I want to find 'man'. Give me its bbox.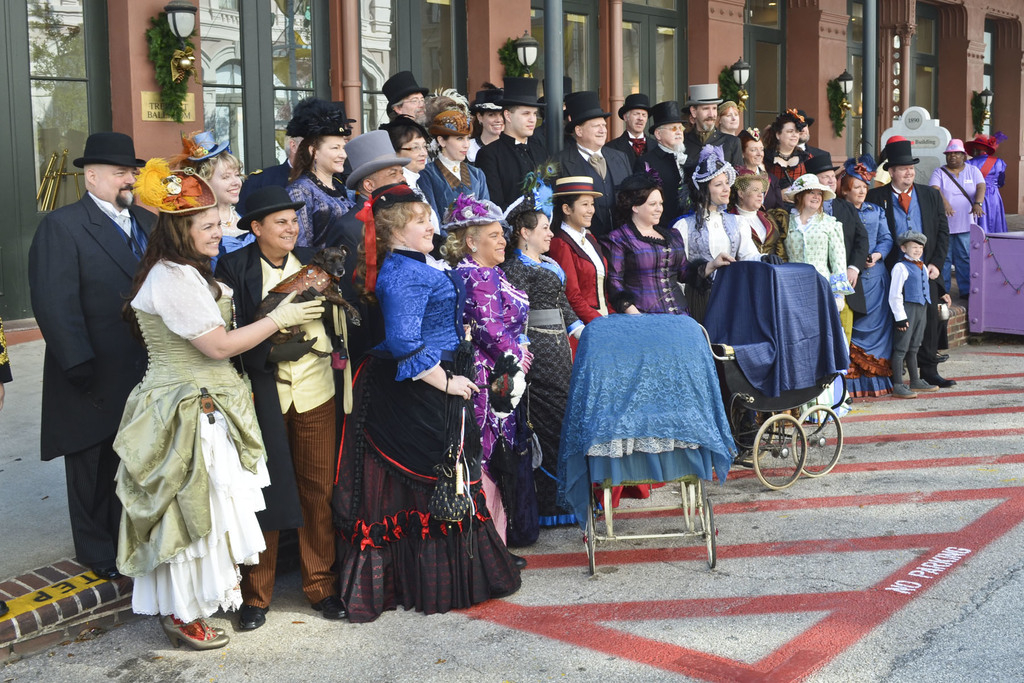
region(317, 128, 406, 268).
